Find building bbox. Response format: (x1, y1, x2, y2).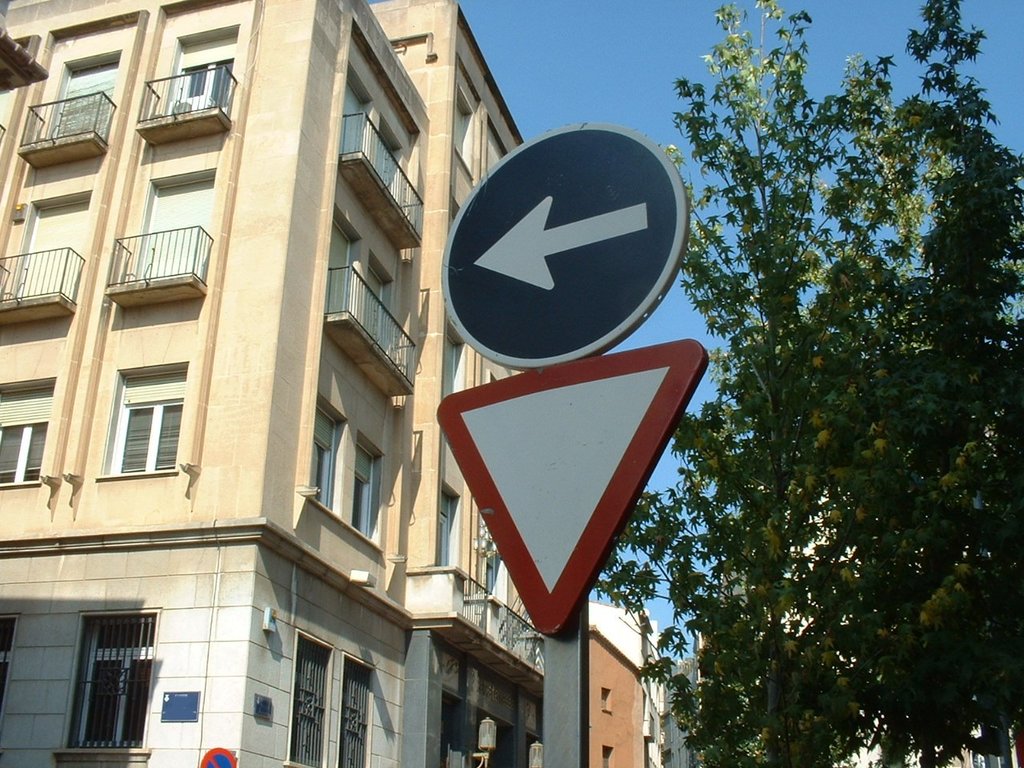
(589, 624, 642, 767).
